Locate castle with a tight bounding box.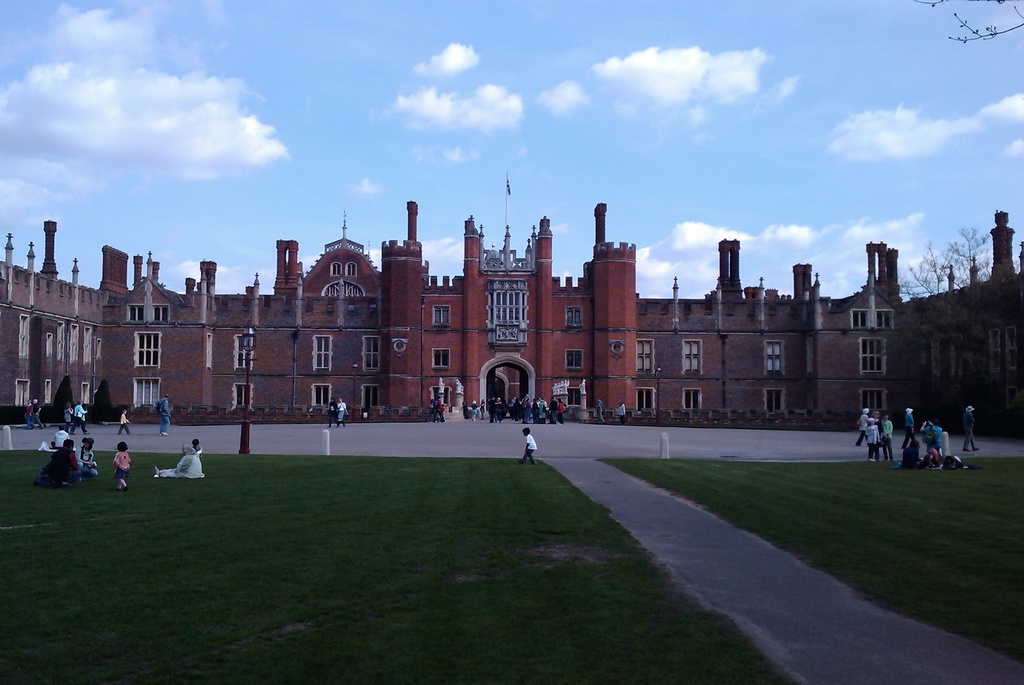
[left=4, top=170, right=980, bottom=455].
